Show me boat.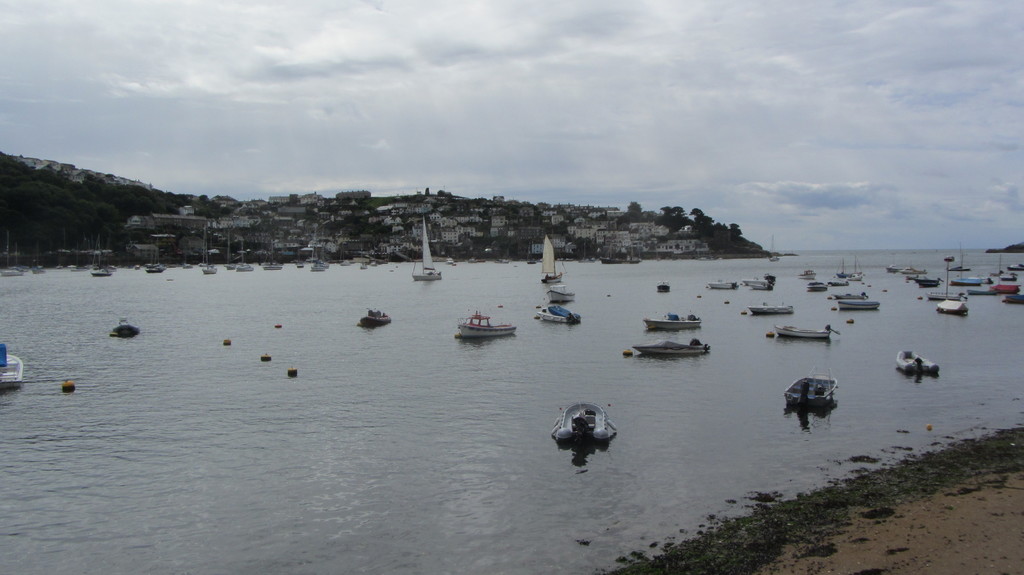
boat is here: <region>294, 244, 304, 268</region>.
